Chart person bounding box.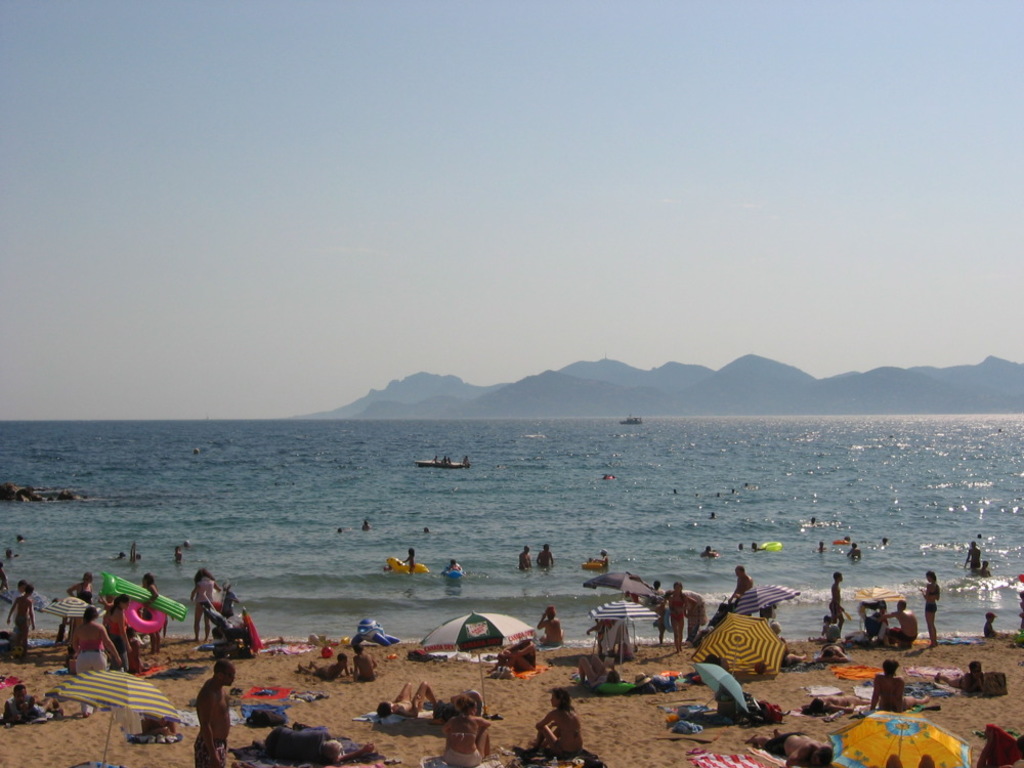
Charted: [649,580,667,602].
